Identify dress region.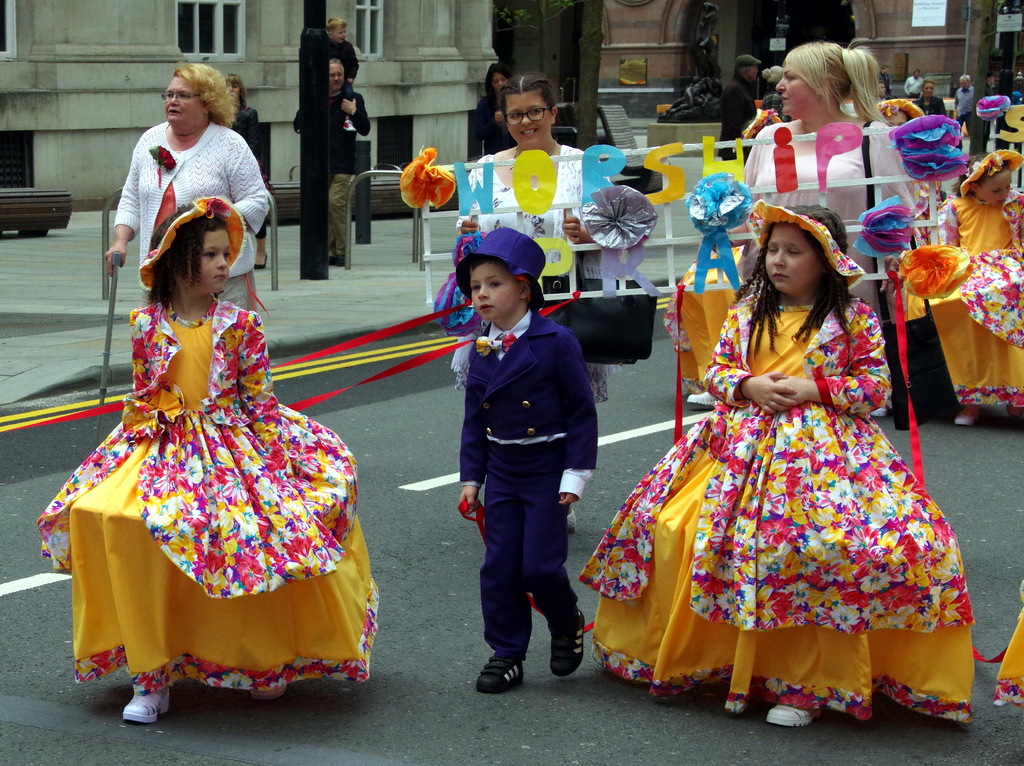
Region: x1=739, y1=118, x2=919, y2=332.
